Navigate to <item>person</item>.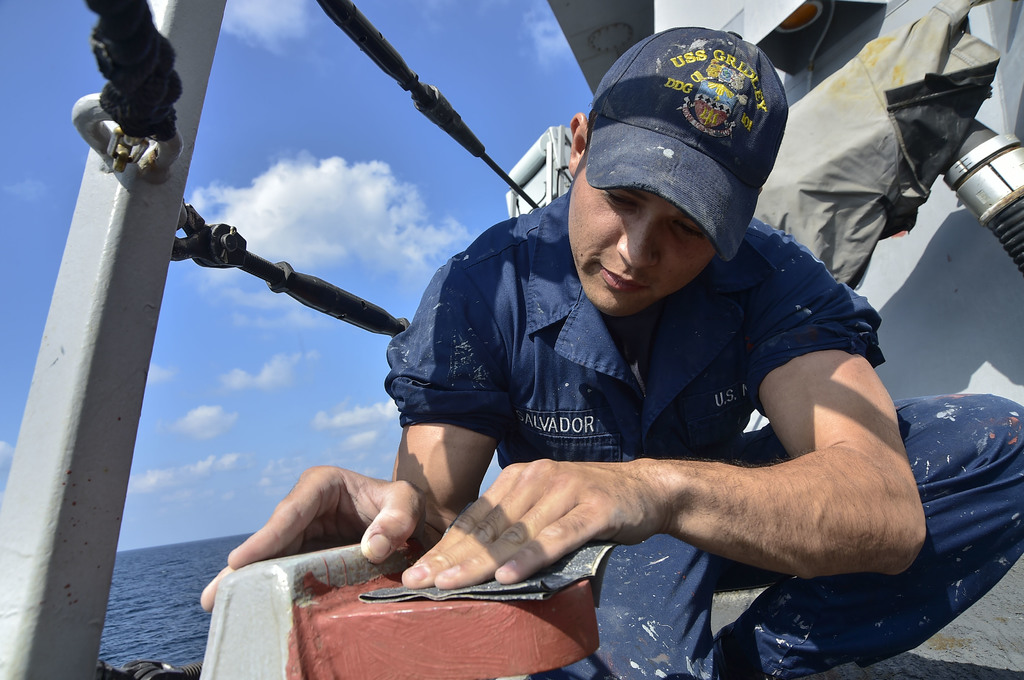
Navigation target: 196 27 1023 679.
